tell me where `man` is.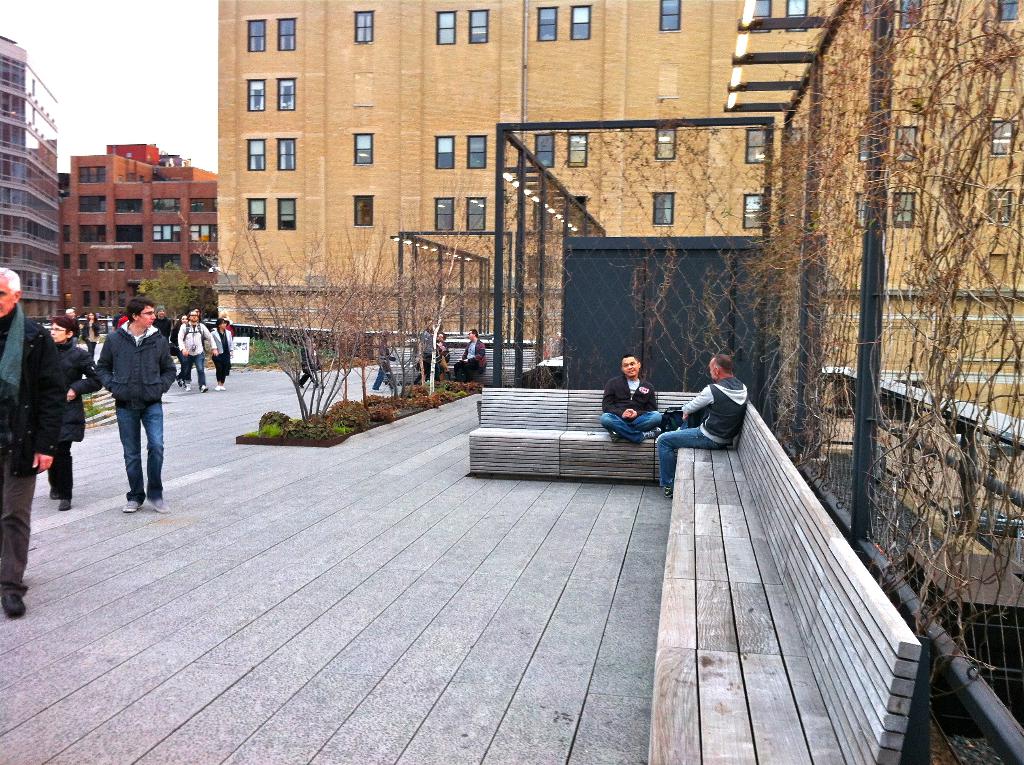
`man` is at {"x1": 117, "y1": 310, "x2": 131, "y2": 330}.
